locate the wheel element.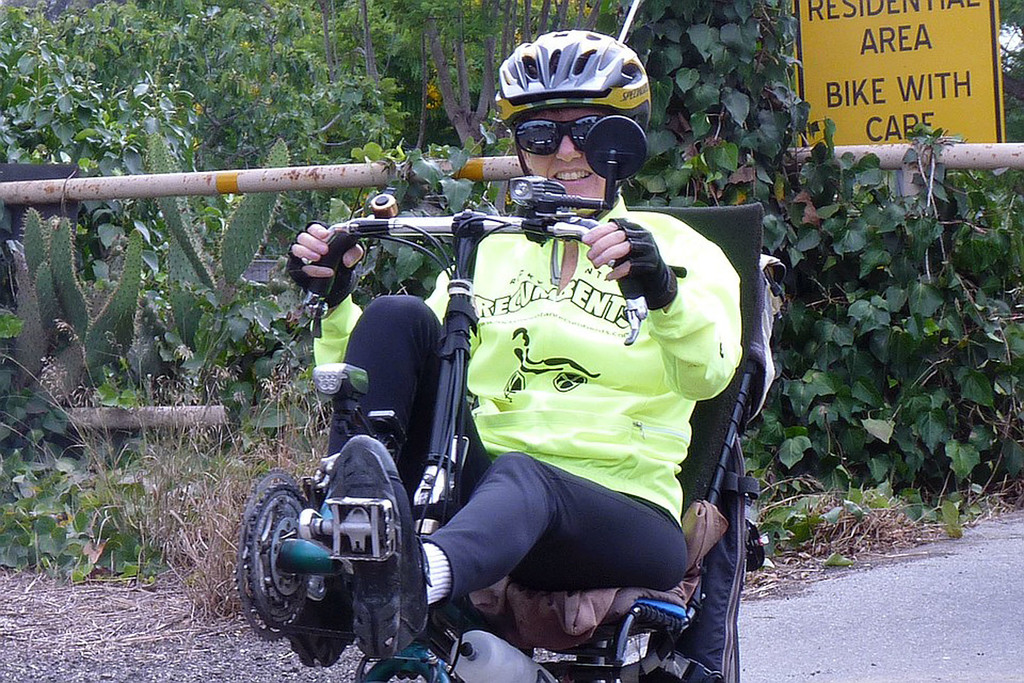
Element bbox: box(232, 470, 314, 647).
